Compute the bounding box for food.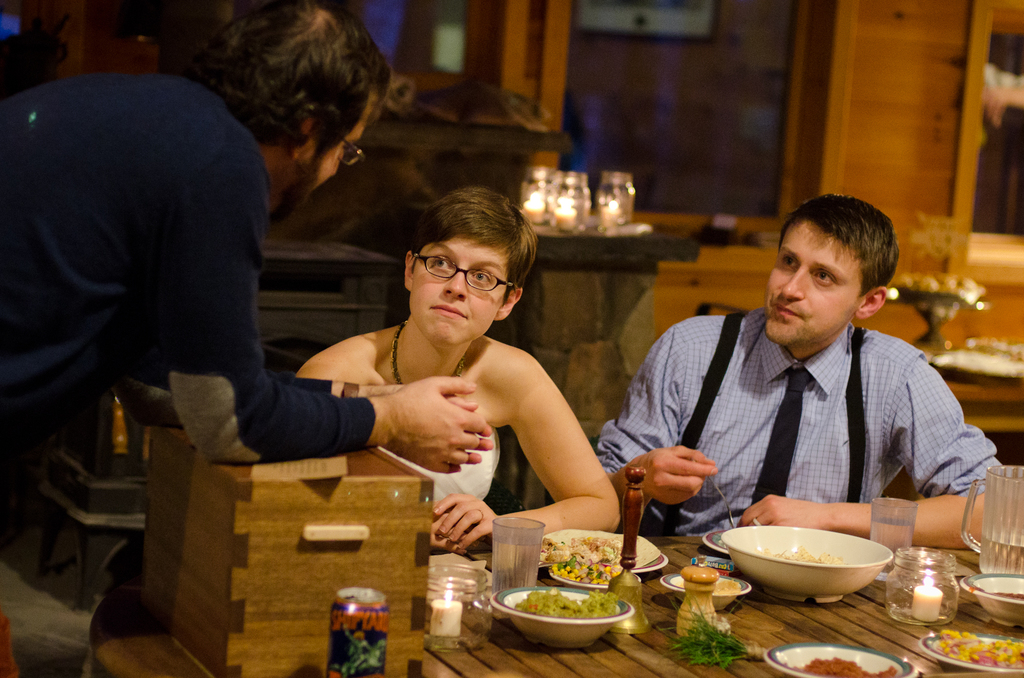
pyautogui.locateOnScreen(794, 650, 900, 677).
